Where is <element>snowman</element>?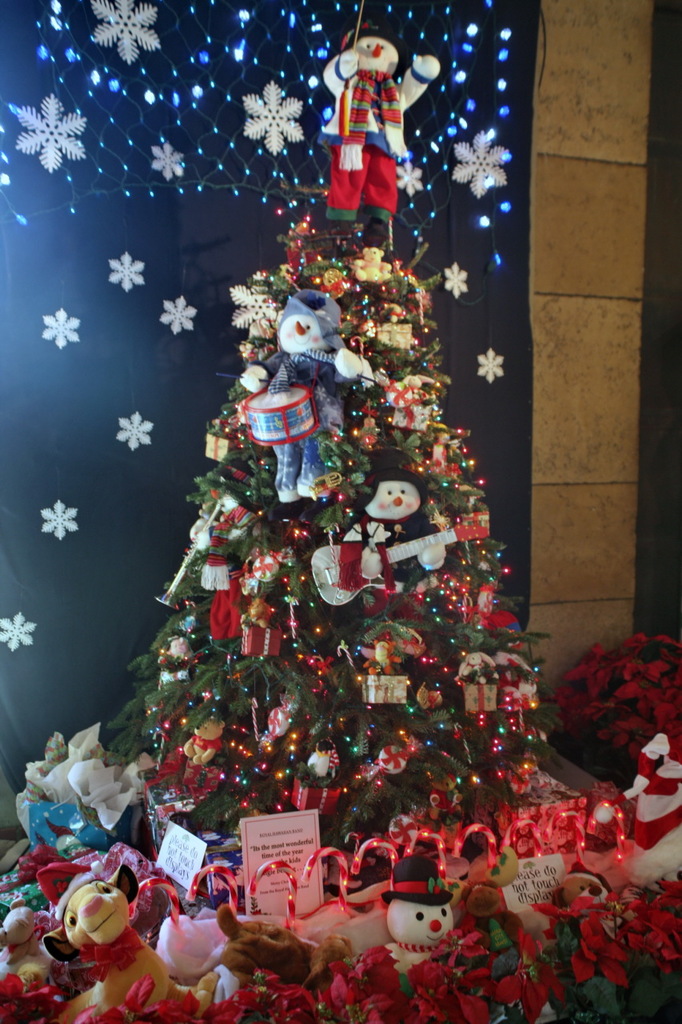
x1=345 y1=458 x2=436 y2=549.
